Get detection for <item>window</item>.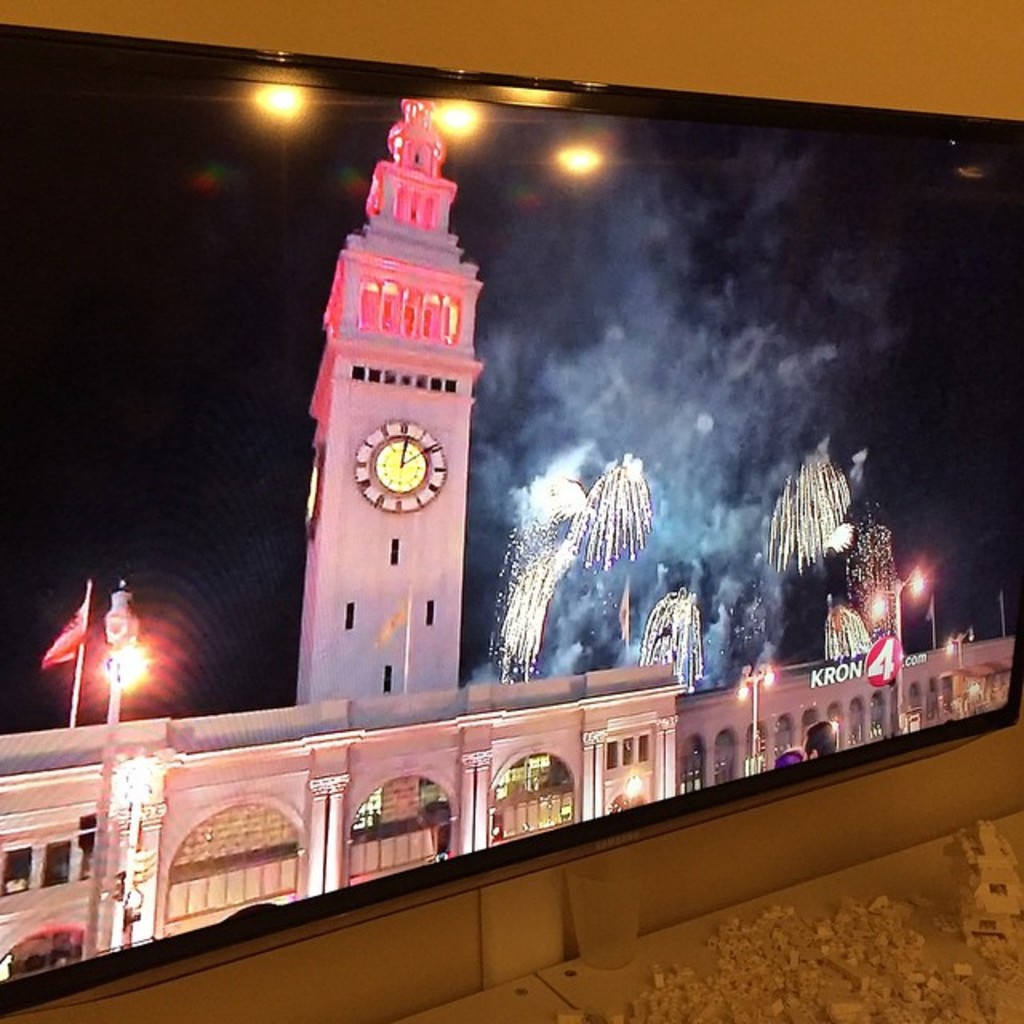
Detection: pyautogui.locateOnScreen(768, 712, 790, 766).
